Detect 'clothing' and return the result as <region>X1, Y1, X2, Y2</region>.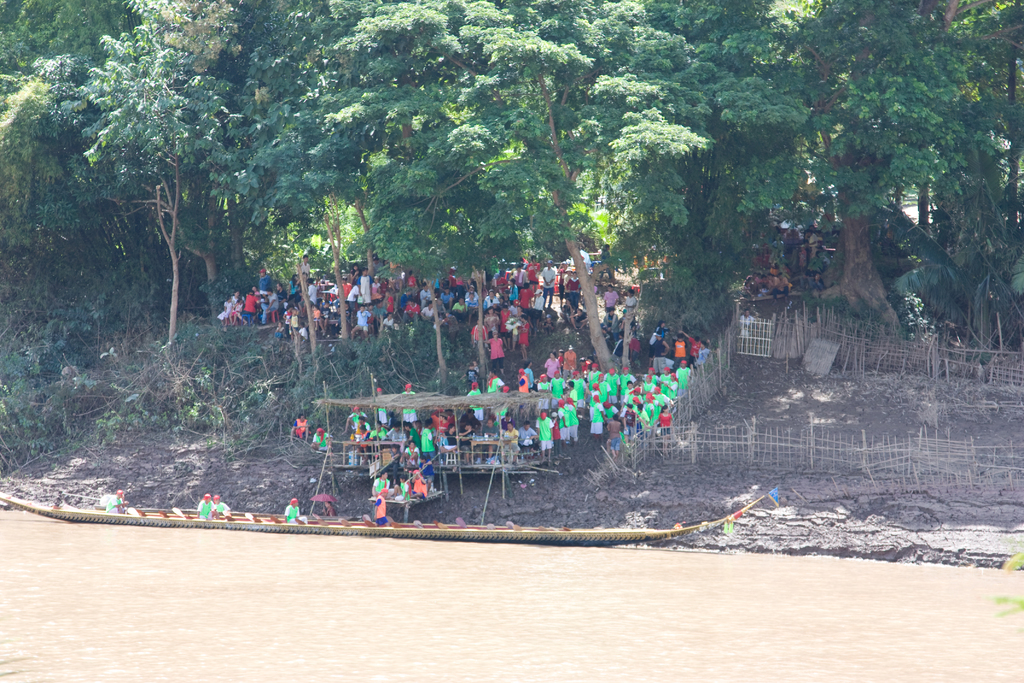
<region>193, 500, 212, 522</region>.
